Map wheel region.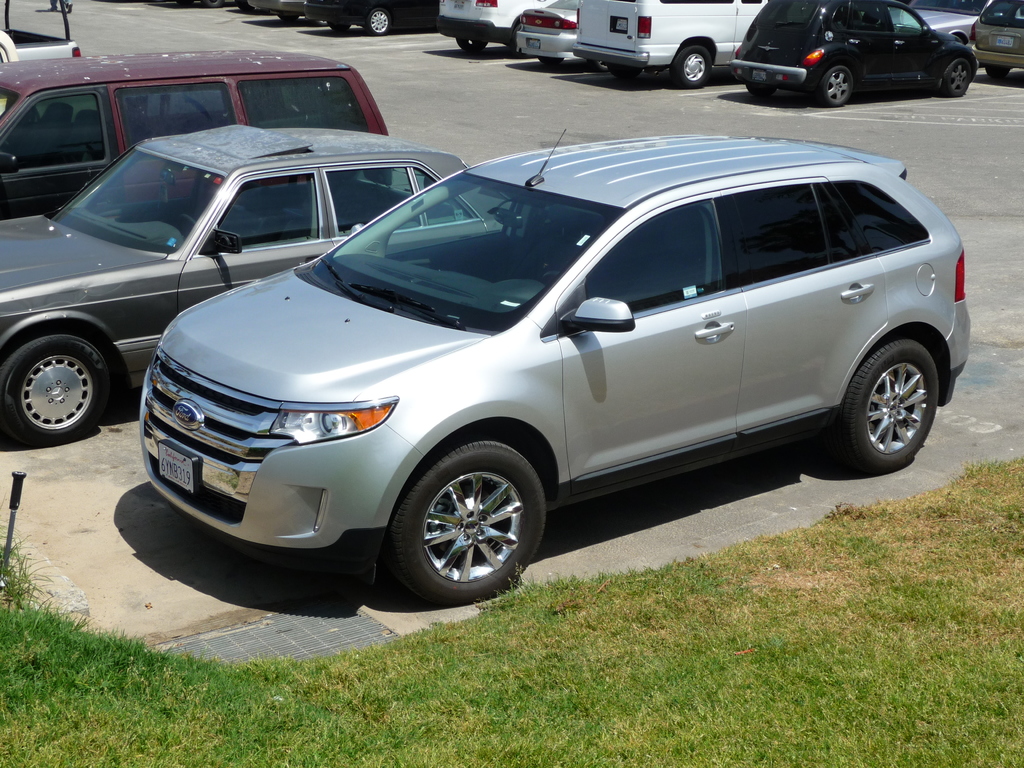
Mapped to <box>205,0,222,10</box>.
